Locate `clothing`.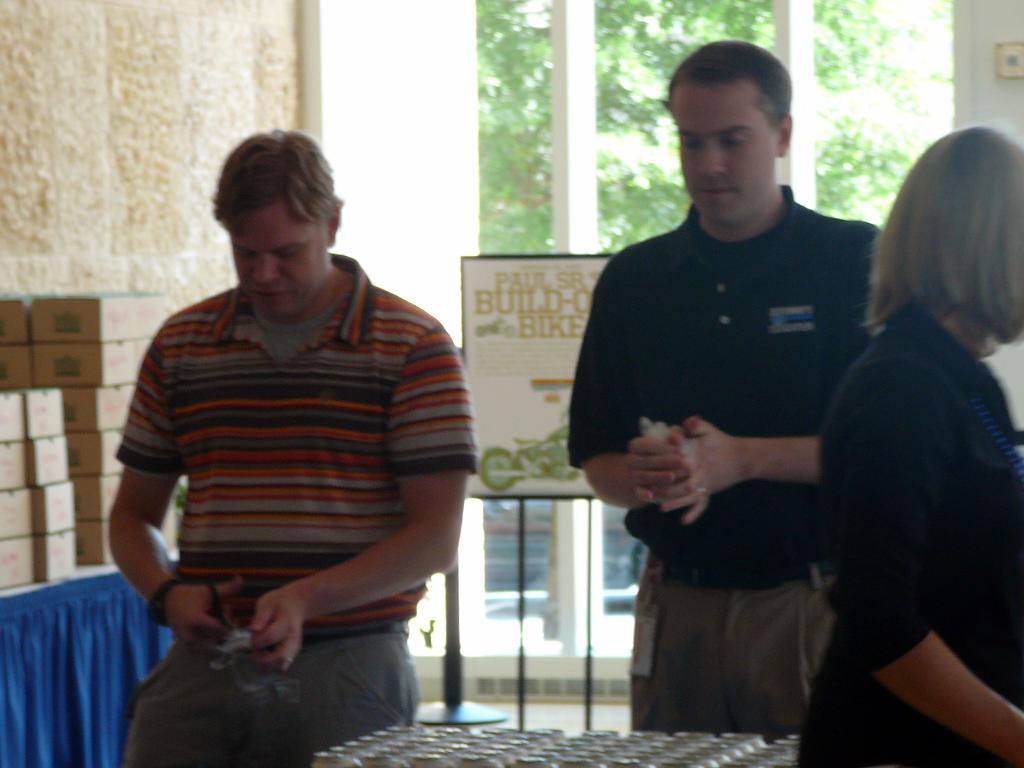
Bounding box: l=102, t=227, r=459, b=720.
